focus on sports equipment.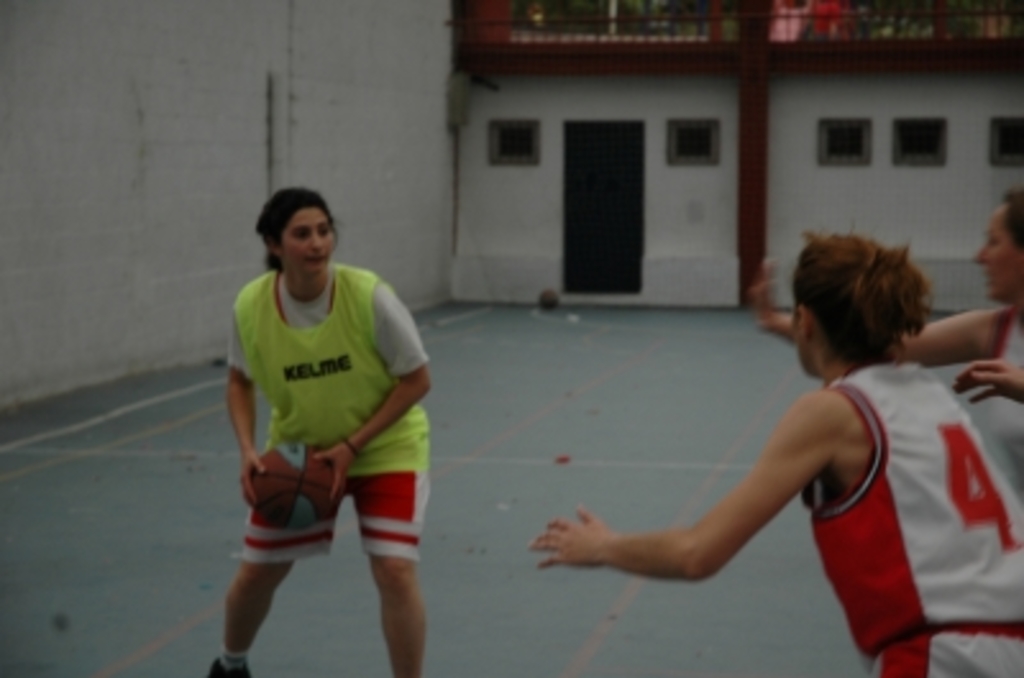
Focused at [238, 440, 335, 530].
